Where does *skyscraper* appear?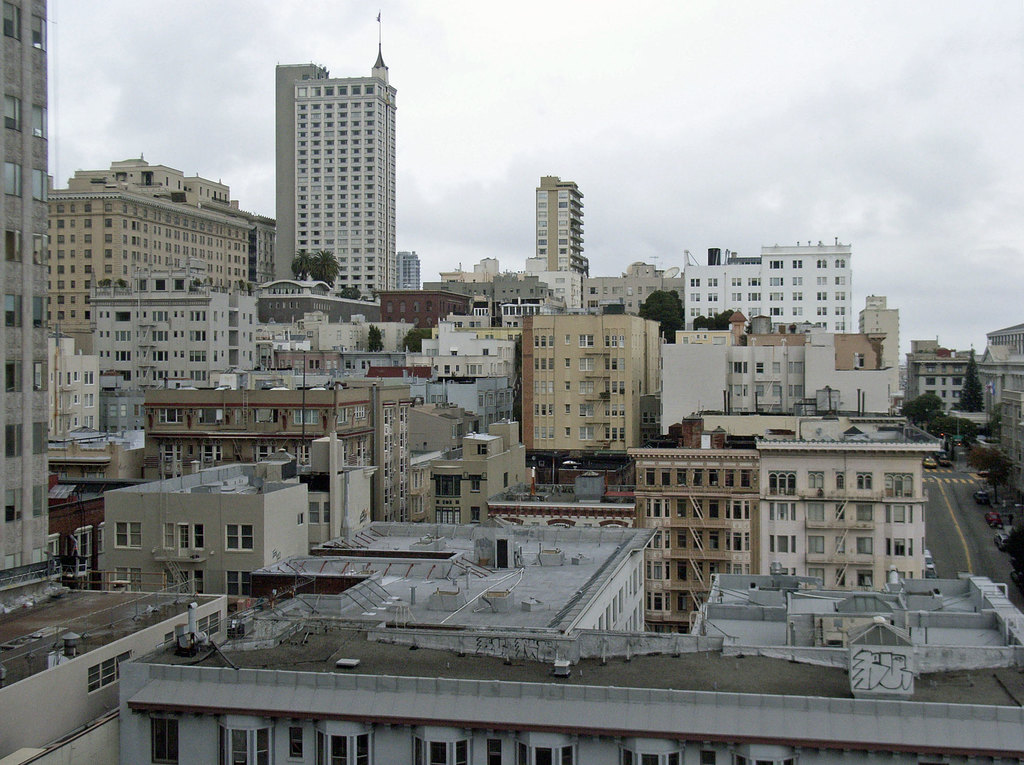
Appears at (250, 41, 421, 294).
